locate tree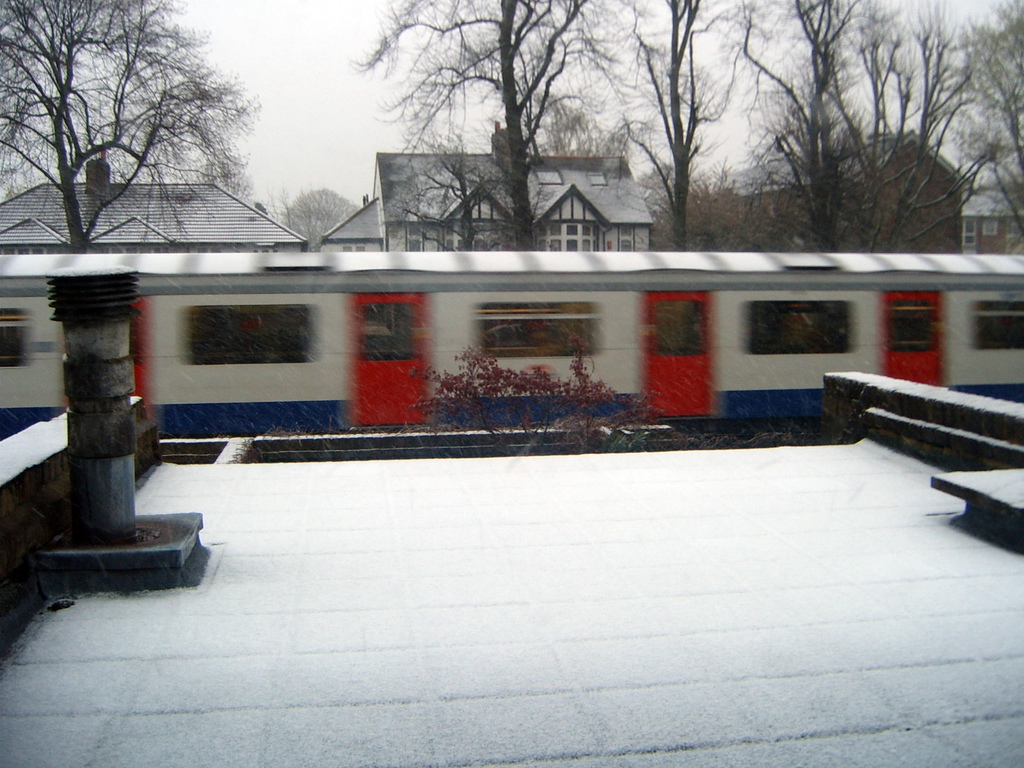
[26,19,257,262]
